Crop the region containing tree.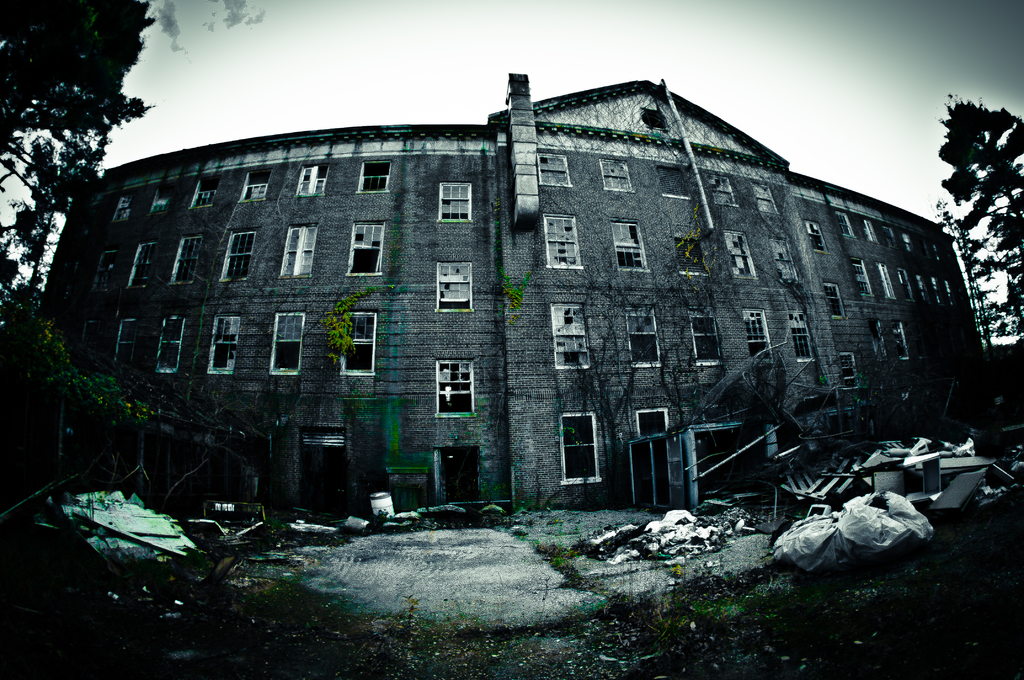
Crop region: {"x1": 566, "y1": 286, "x2": 735, "y2": 501}.
